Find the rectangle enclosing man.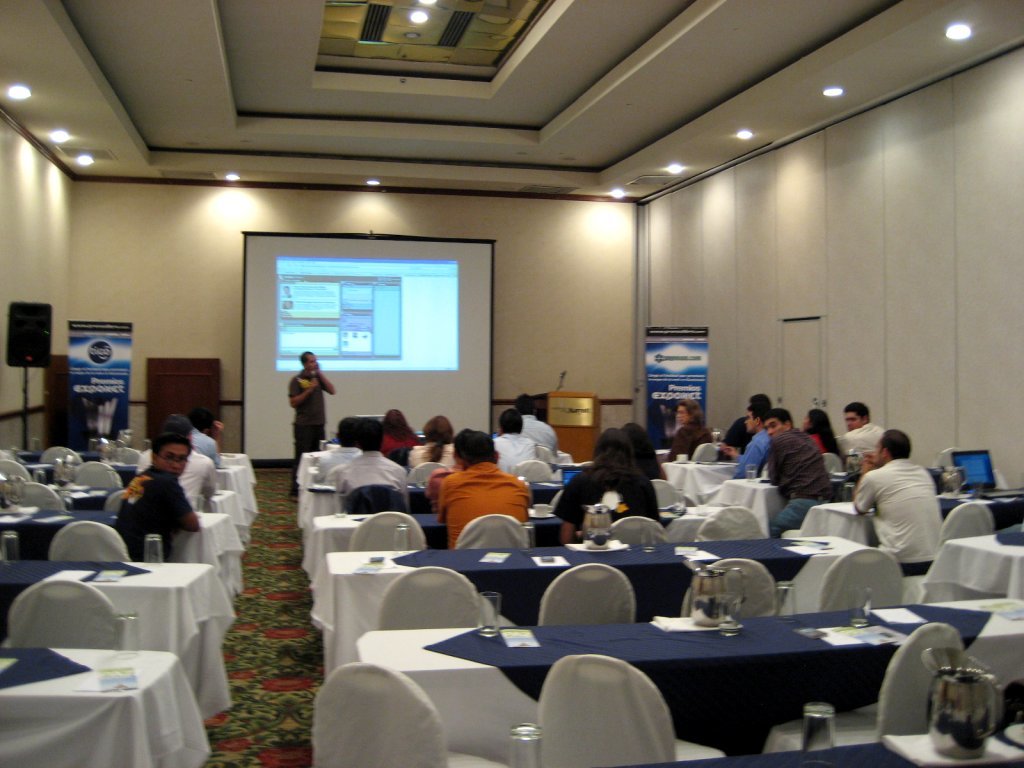
bbox=(514, 396, 557, 456).
